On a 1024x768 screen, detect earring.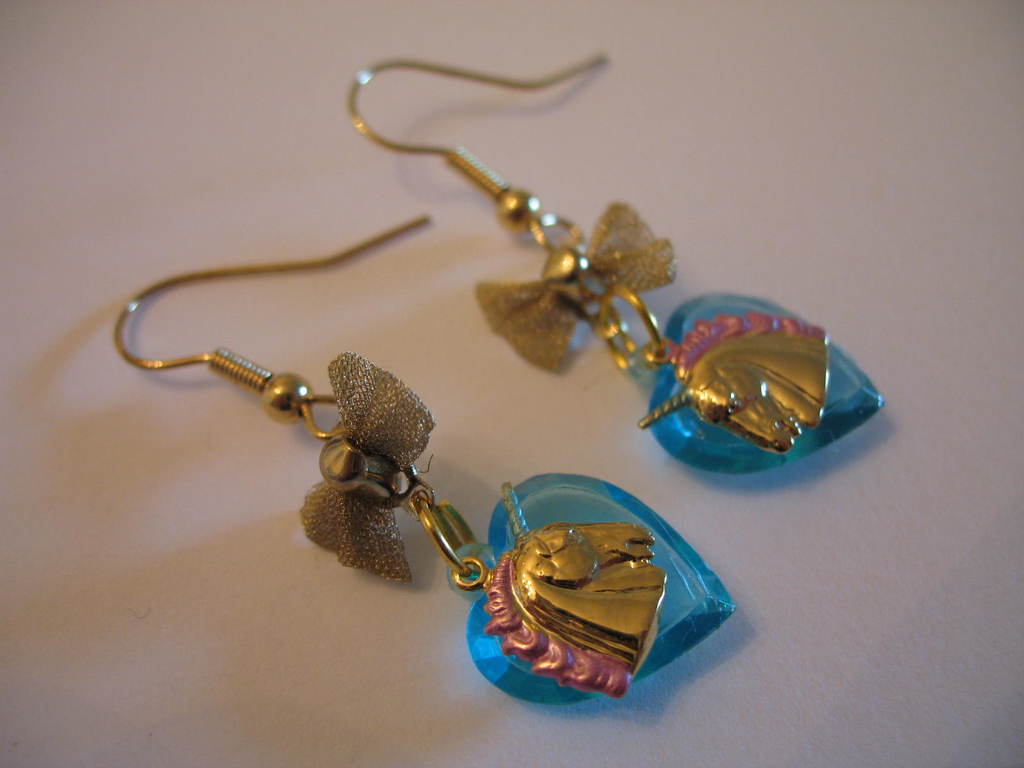
rect(342, 46, 892, 479).
